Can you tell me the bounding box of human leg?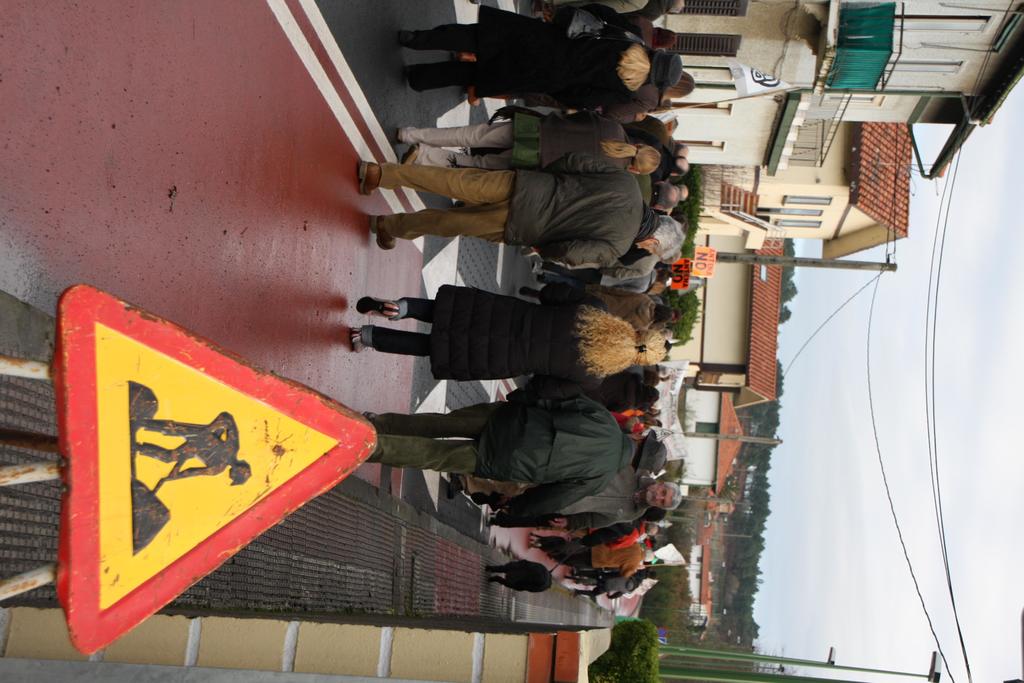
BBox(367, 213, 505, 258).
